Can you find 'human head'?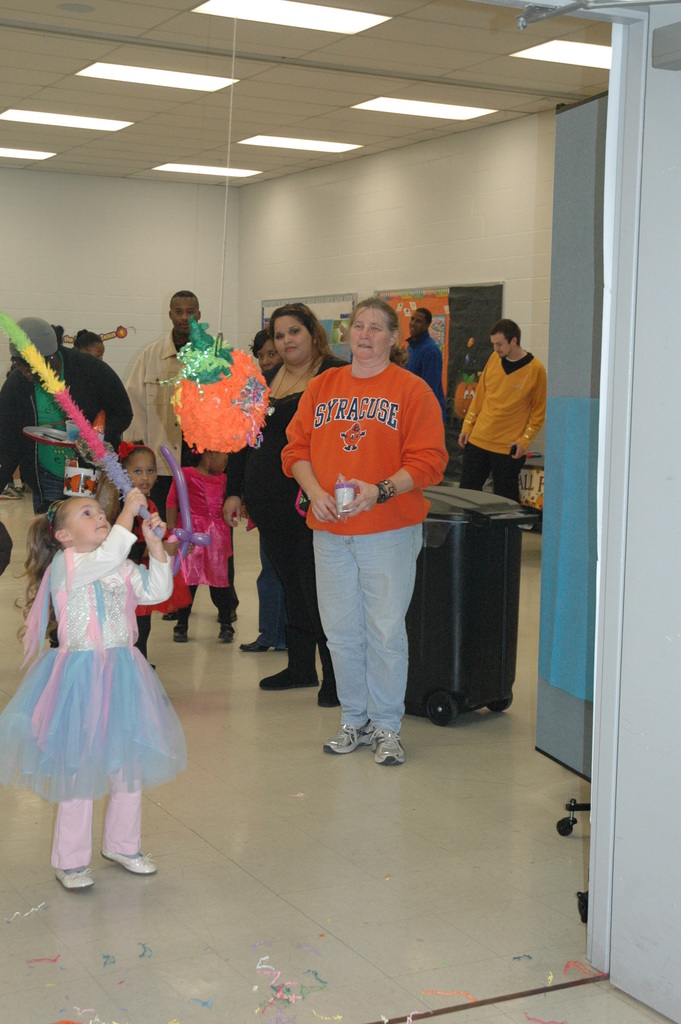
Yes, bounding box: <box>349,296,400,361</box>.
